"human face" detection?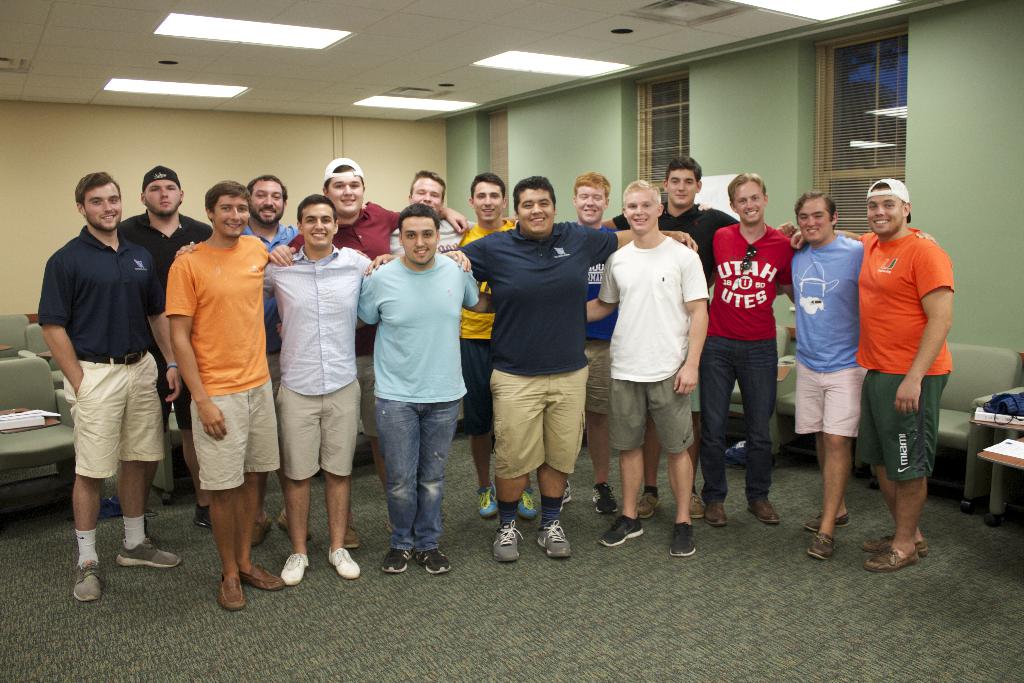
(left=471, top=181, right=500, bottom=220)
